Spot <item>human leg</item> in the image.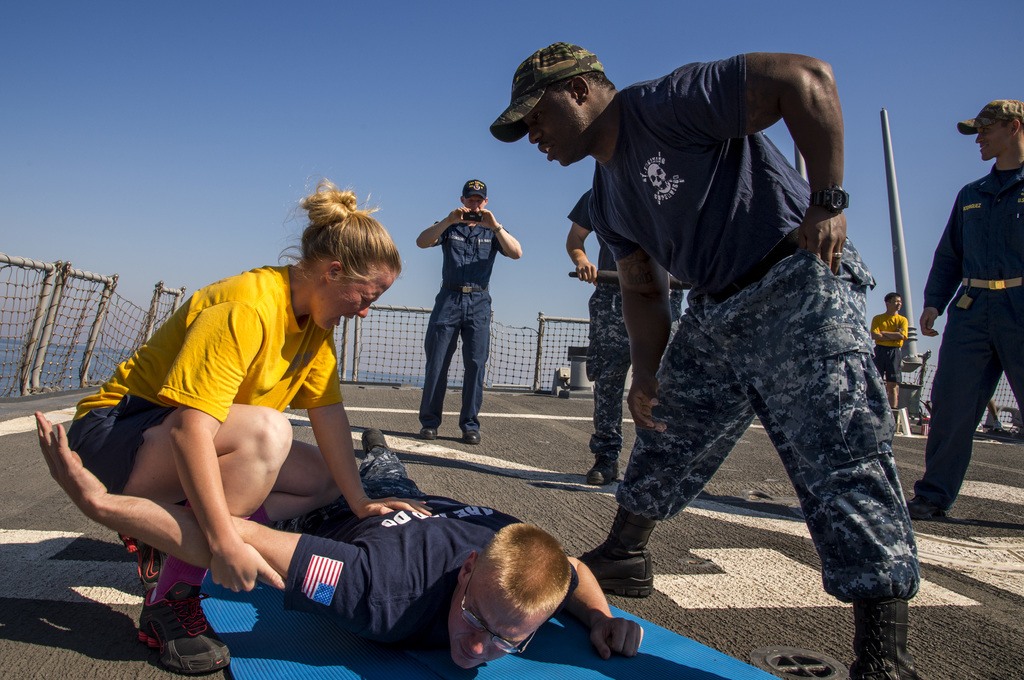
<item>human leg</item> found at (x1=577, y1=274, x2=627, y2=488).
